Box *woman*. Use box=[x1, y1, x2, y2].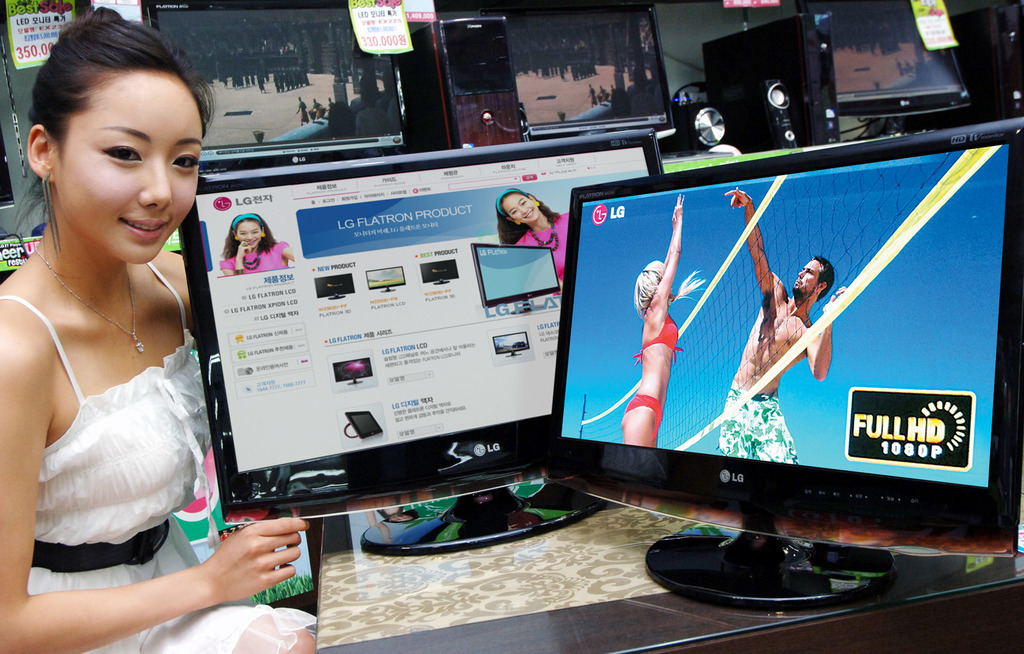
box=[621, 196, 707, 457].
